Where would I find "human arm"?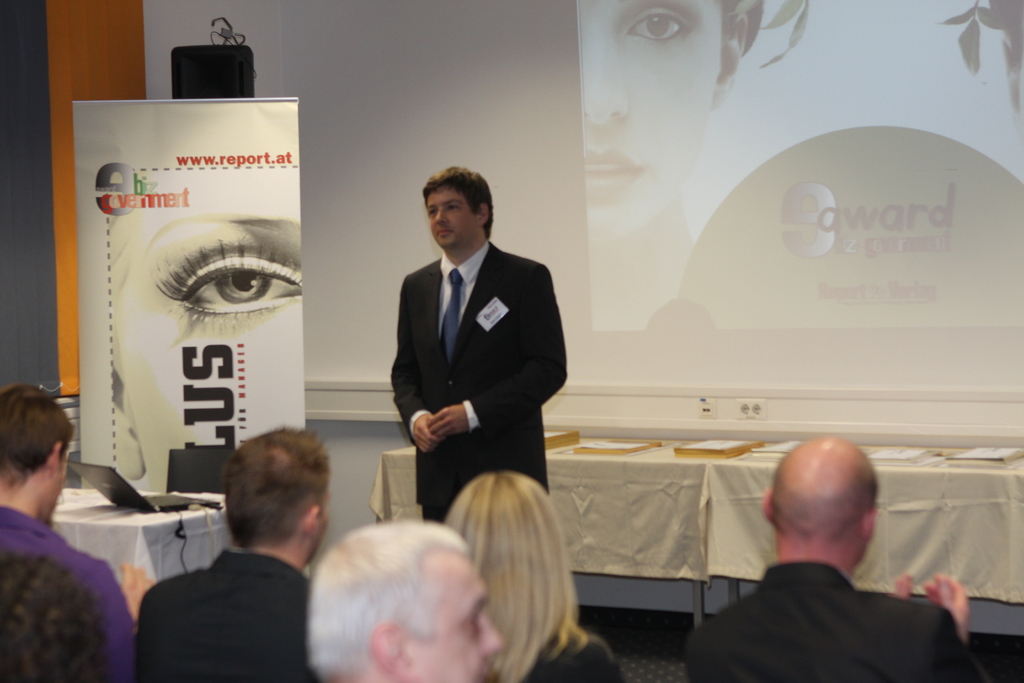
At 73,559,156,682.
